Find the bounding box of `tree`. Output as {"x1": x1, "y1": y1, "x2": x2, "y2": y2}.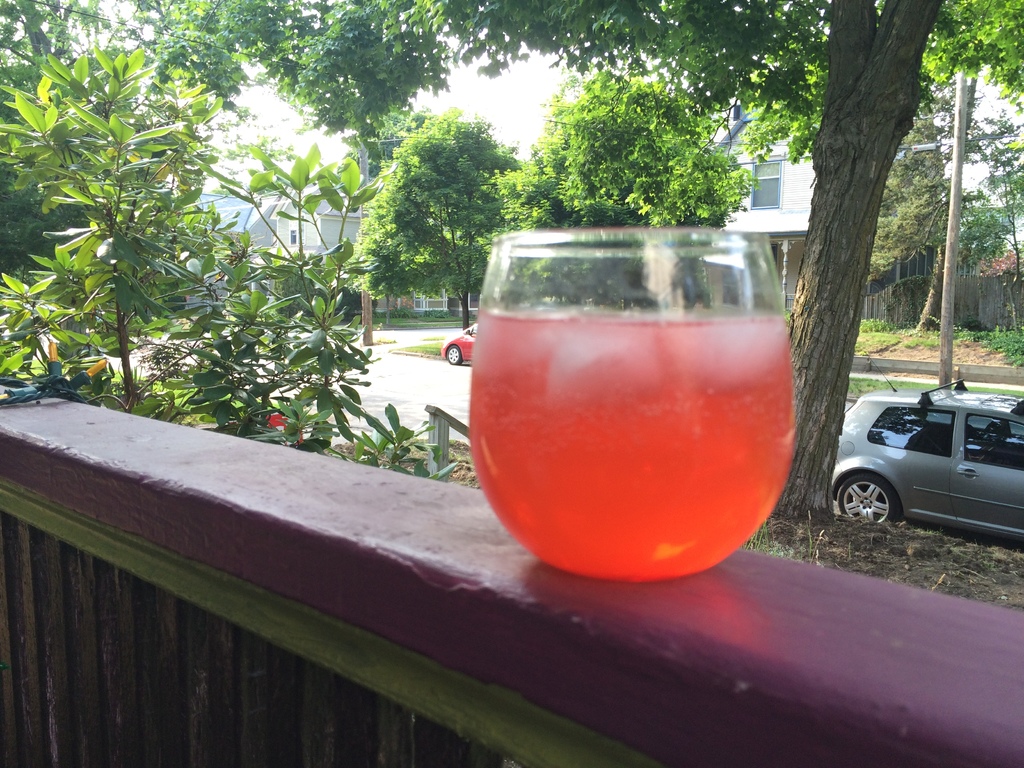
{"x1": 5, "y1": 0, "x2": 262, "y2": 289}.
